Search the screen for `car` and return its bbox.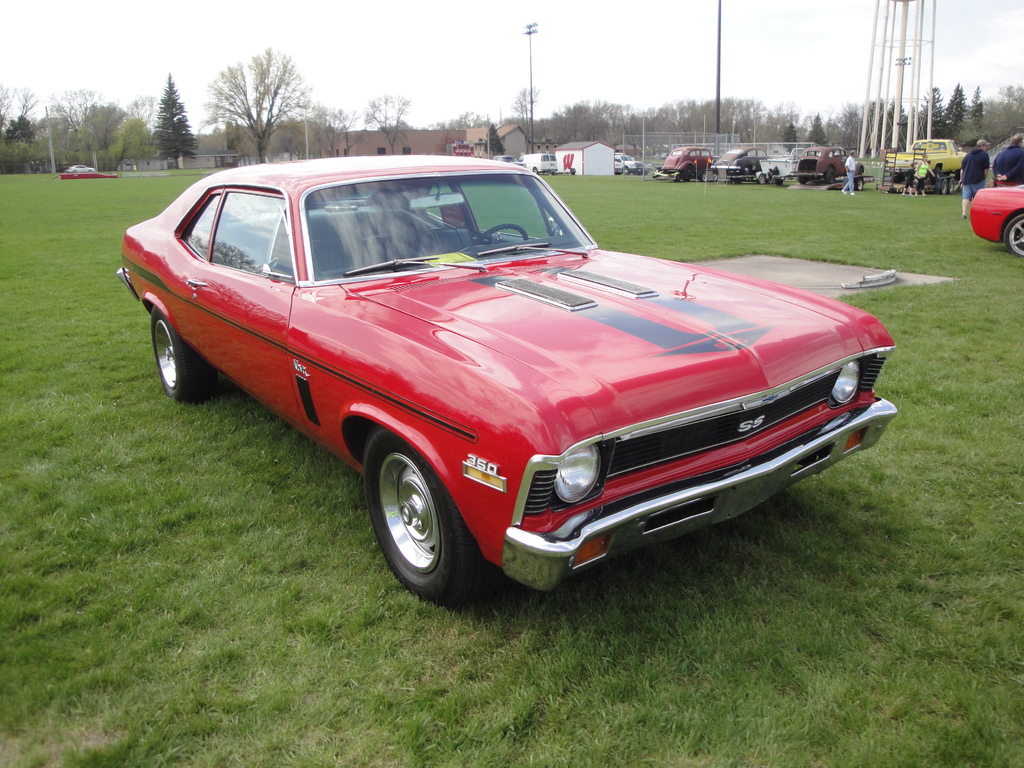
Found: 794, 146, 865, 186.
